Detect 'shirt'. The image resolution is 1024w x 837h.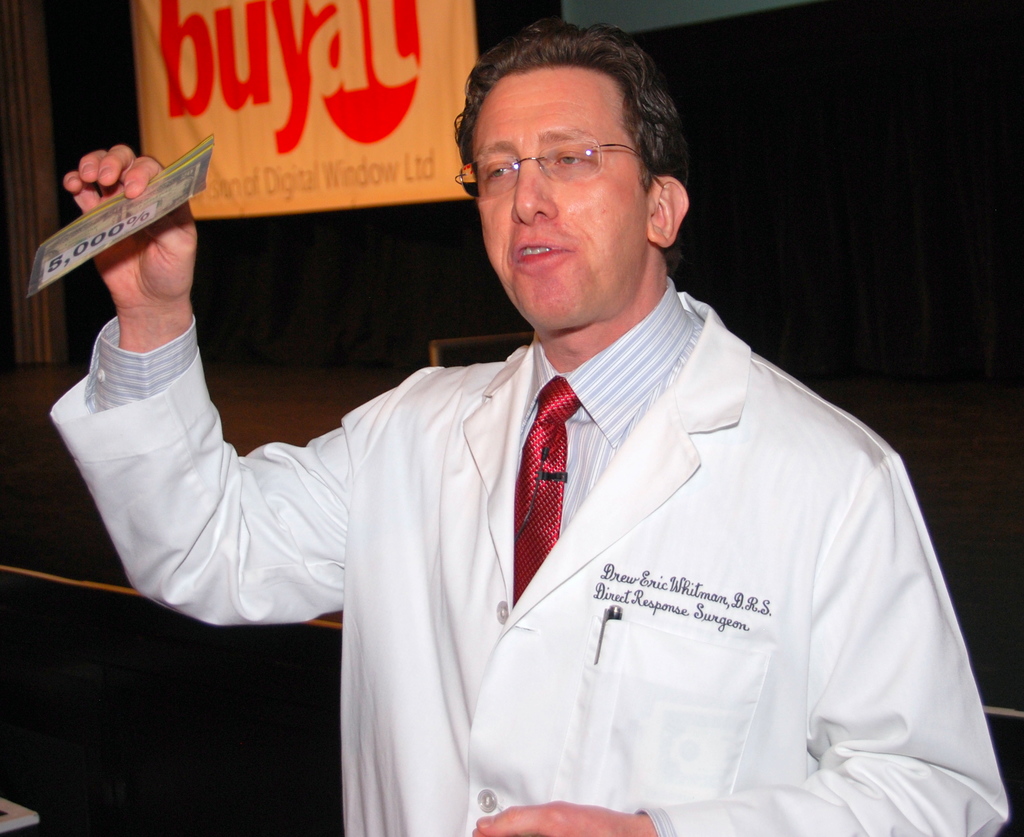
pyautogui.locateOnScreen(77, 280, 717, 542).
